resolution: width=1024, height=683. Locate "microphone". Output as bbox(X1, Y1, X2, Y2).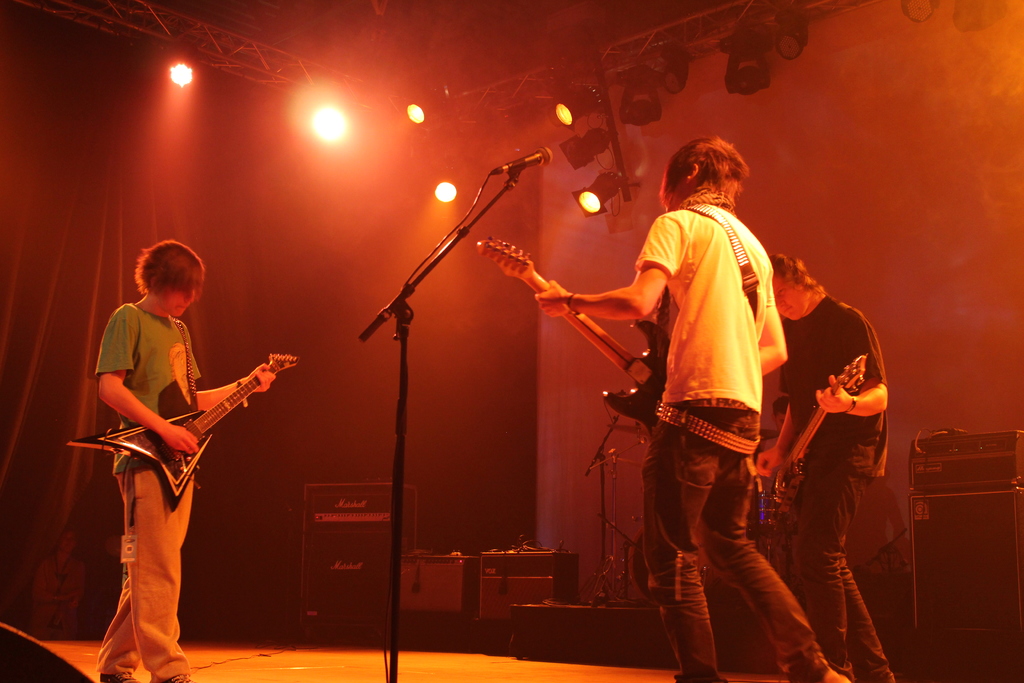
bbox(474, 140, 555, 176).
